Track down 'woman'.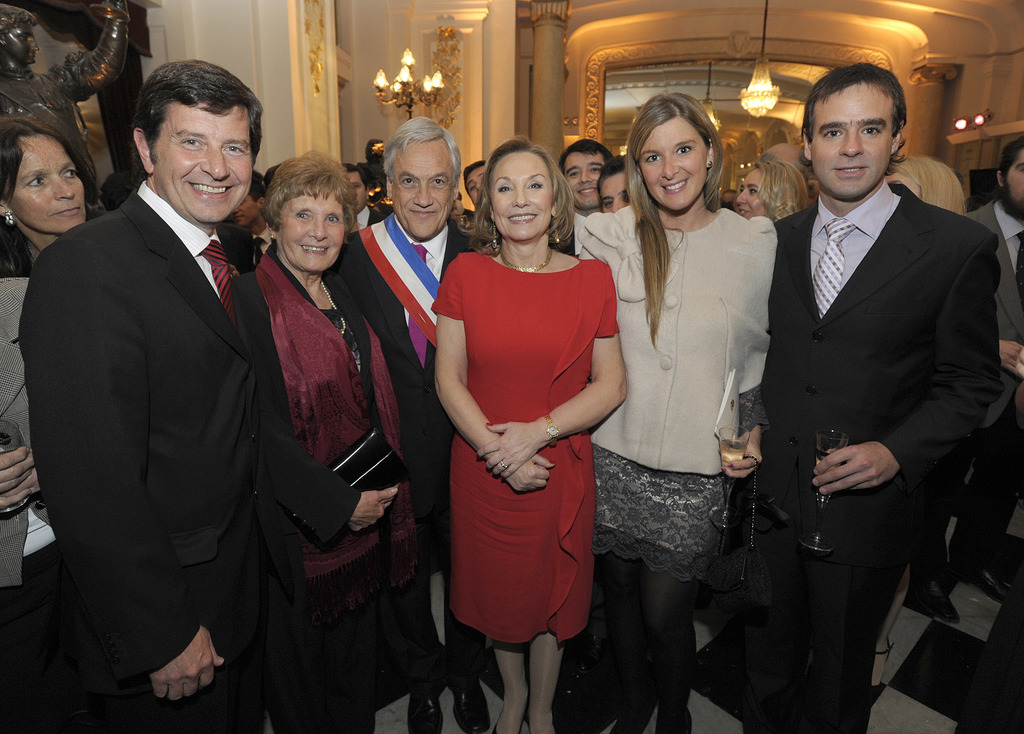
Tracked to x1=565 y1=93 x2=780 y2=733.
